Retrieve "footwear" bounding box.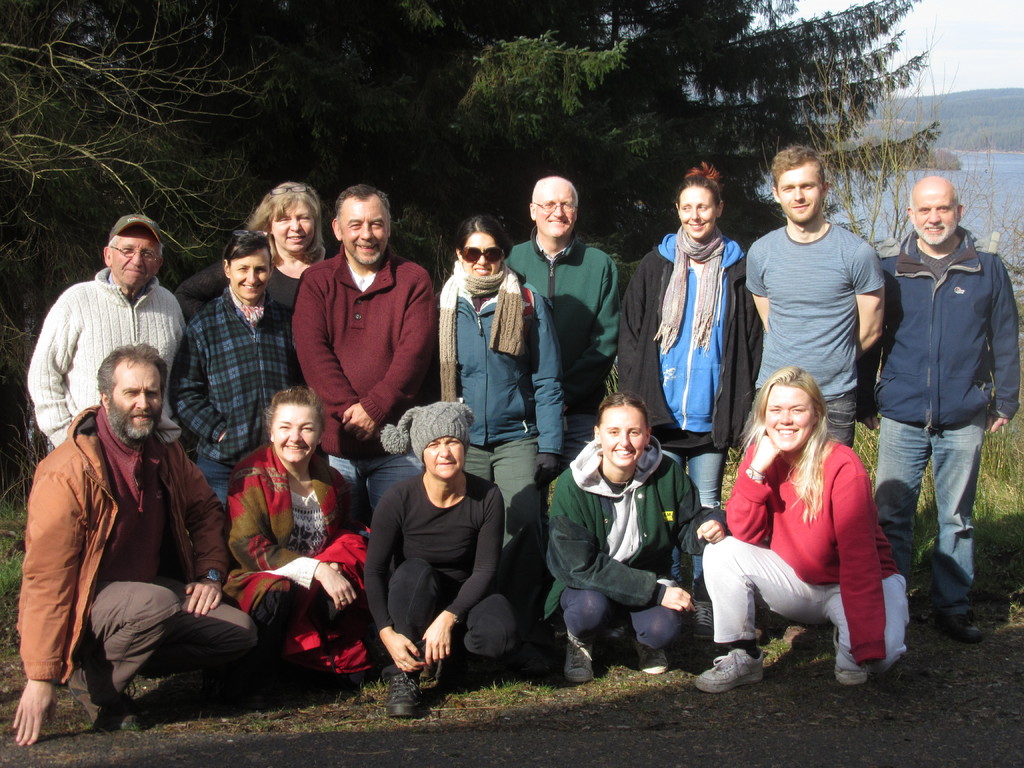
Bounding box: [692,648,767,695].
